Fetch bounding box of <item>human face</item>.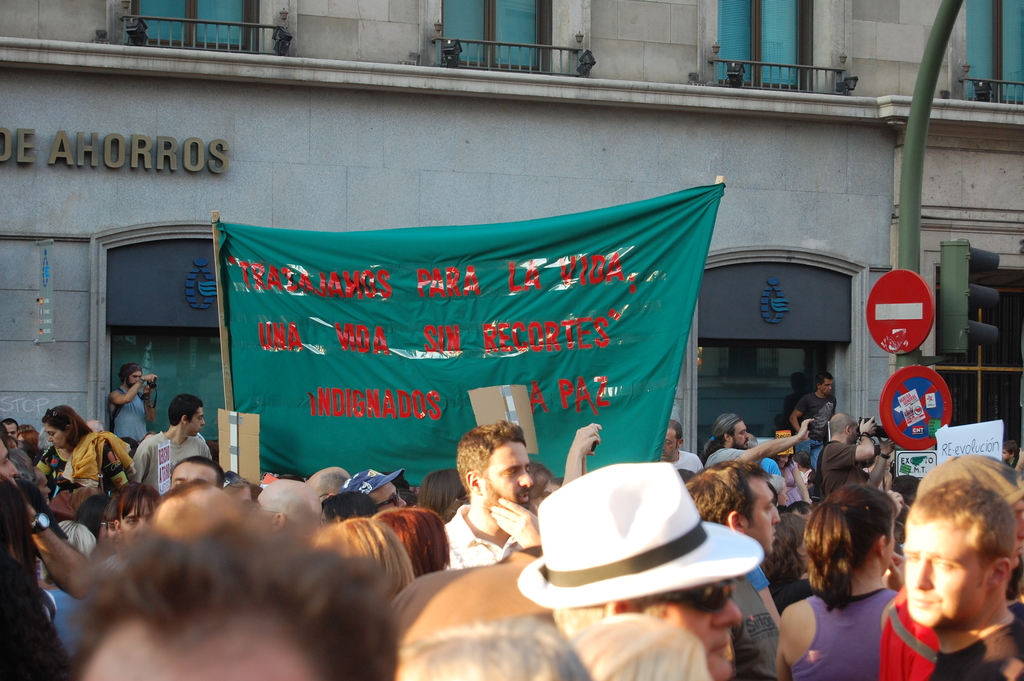
Bbox: 819:381:837:394.
